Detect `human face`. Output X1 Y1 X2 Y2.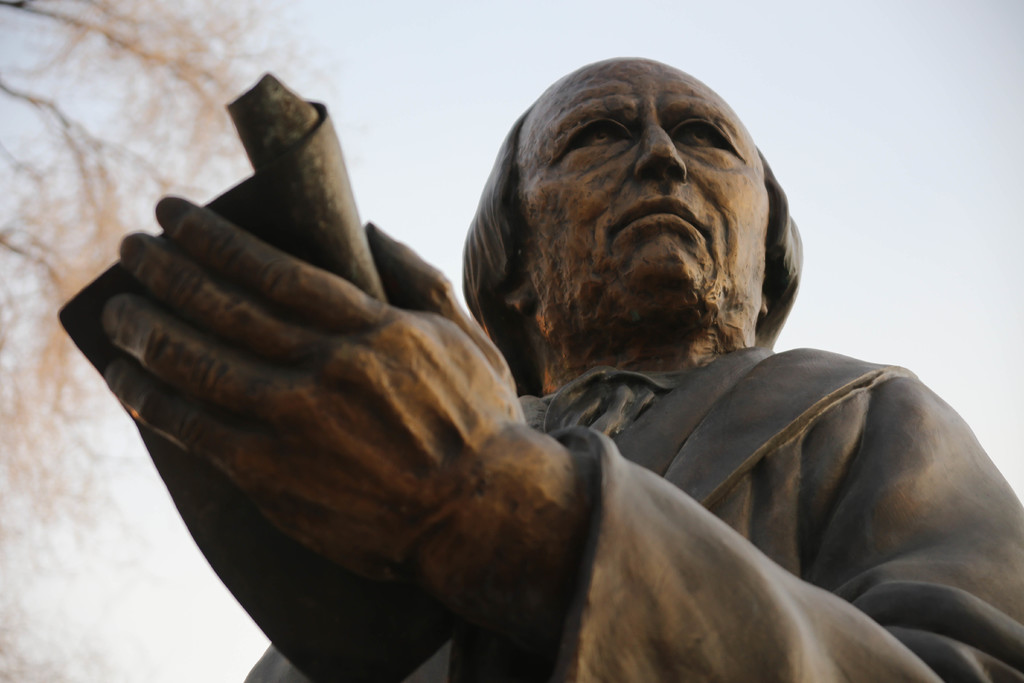
516 56 767 309.
